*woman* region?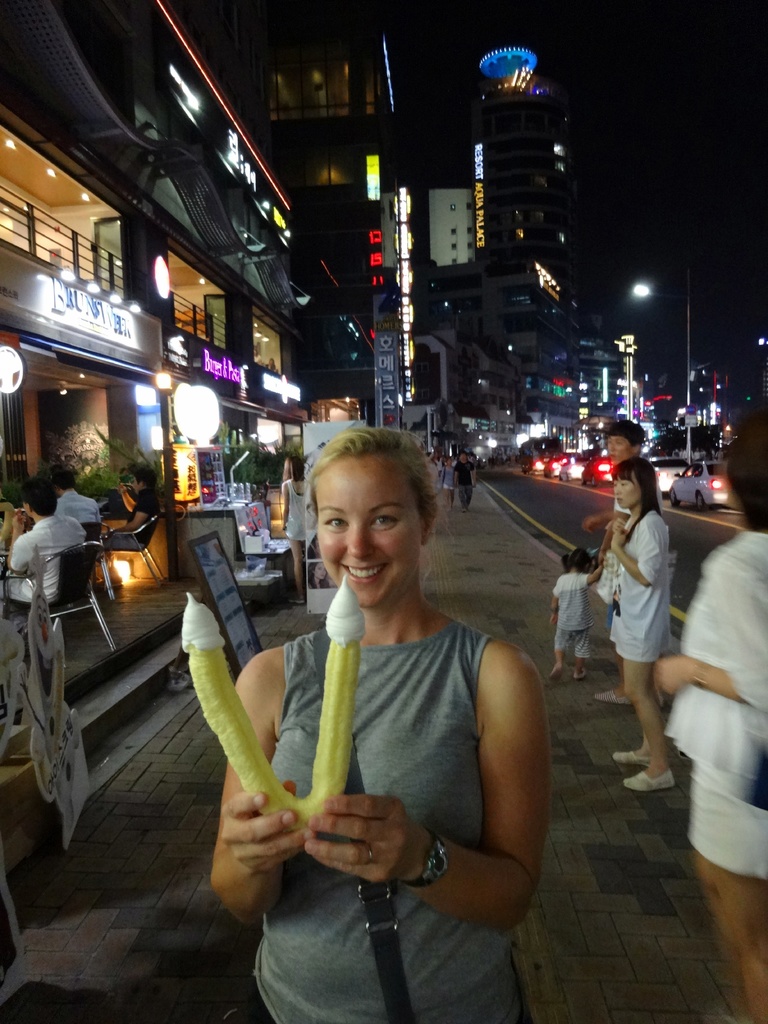
pyautogui.locateOnScreen(582, 462, 671, 803)
